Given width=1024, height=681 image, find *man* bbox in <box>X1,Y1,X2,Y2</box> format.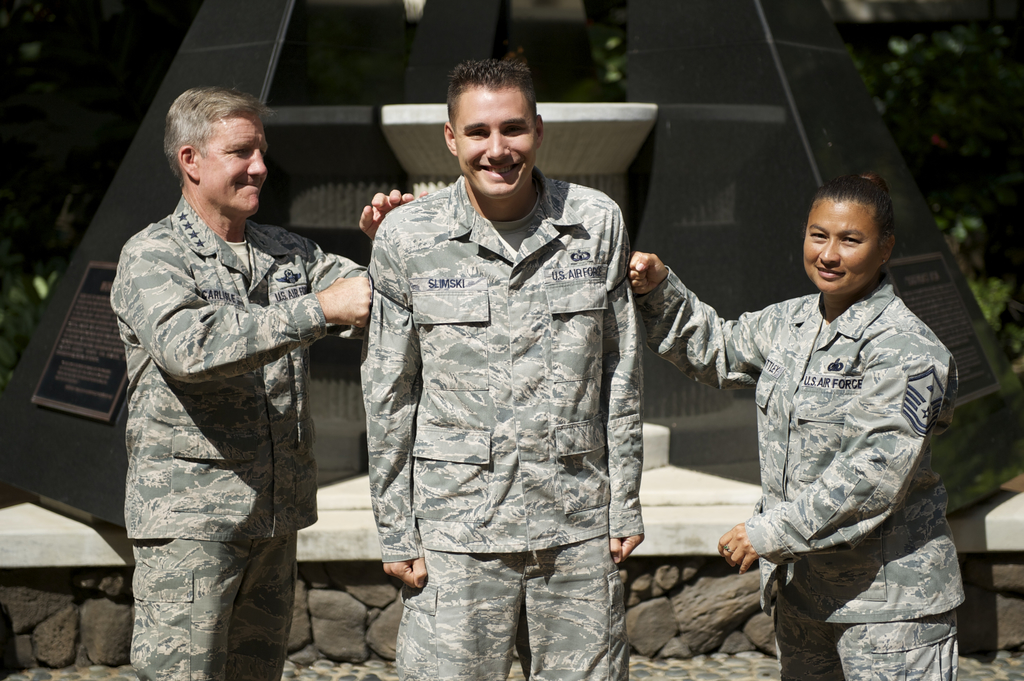
<box>106,85,431,680</box>.
